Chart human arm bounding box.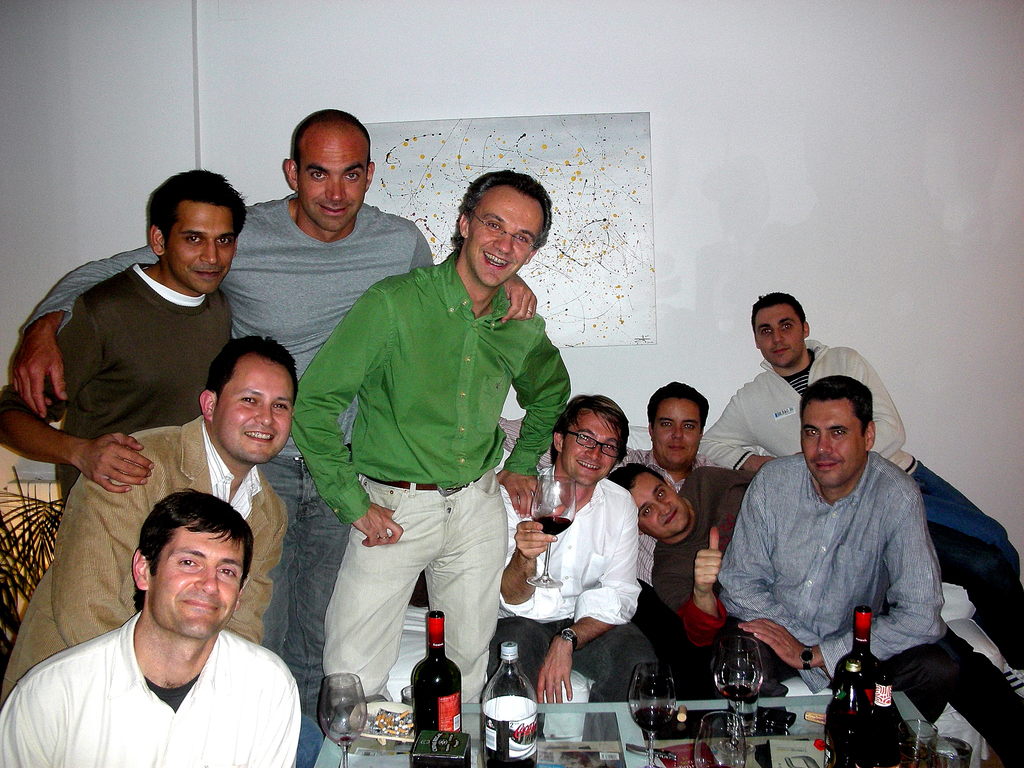
Charted: box(856, 340, 909, 463).
